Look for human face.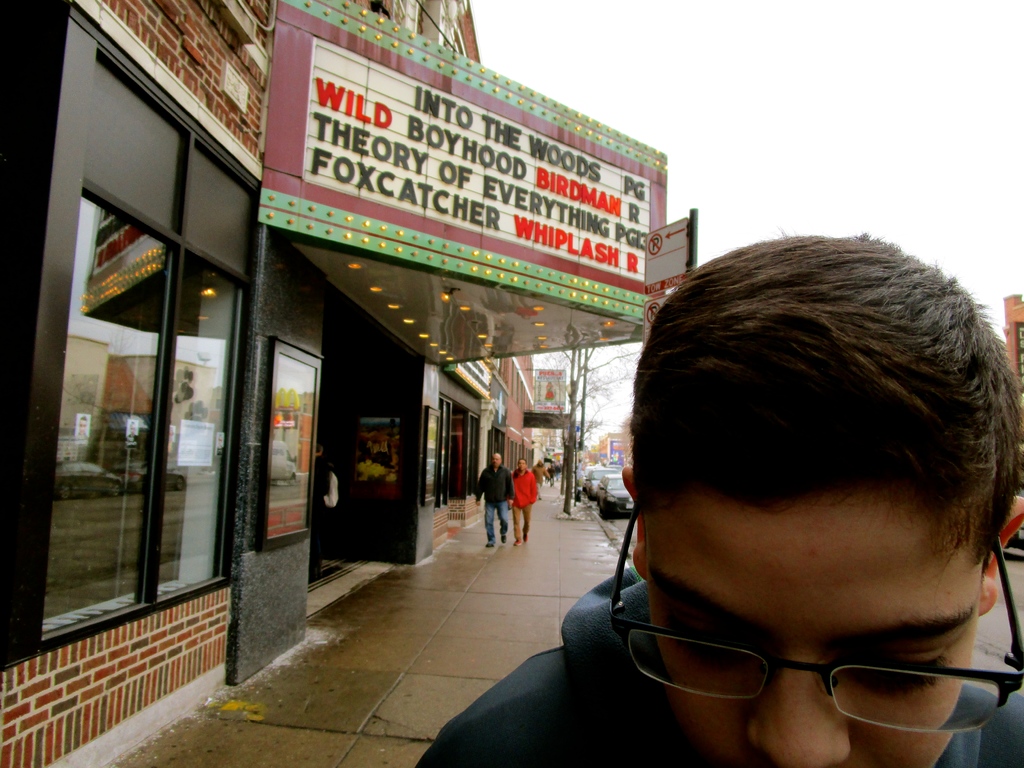
Found: x1=642 y1=500 x2=984 y2=767.
